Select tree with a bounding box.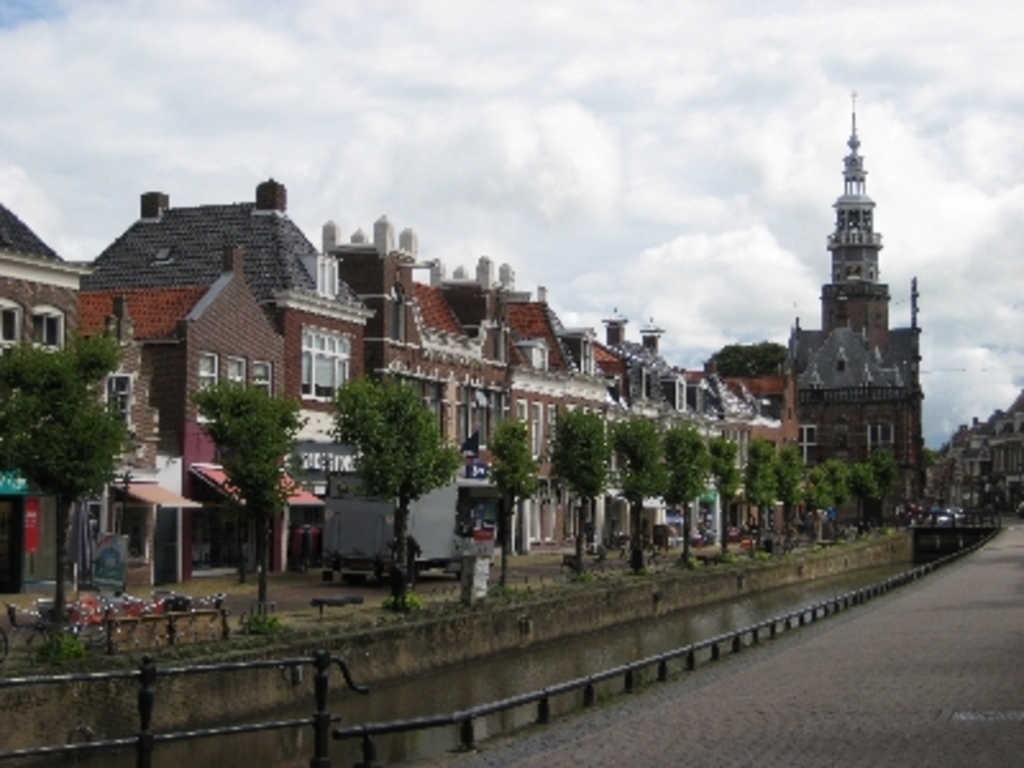
[left=548, top=402, right=609, bottom=566].
